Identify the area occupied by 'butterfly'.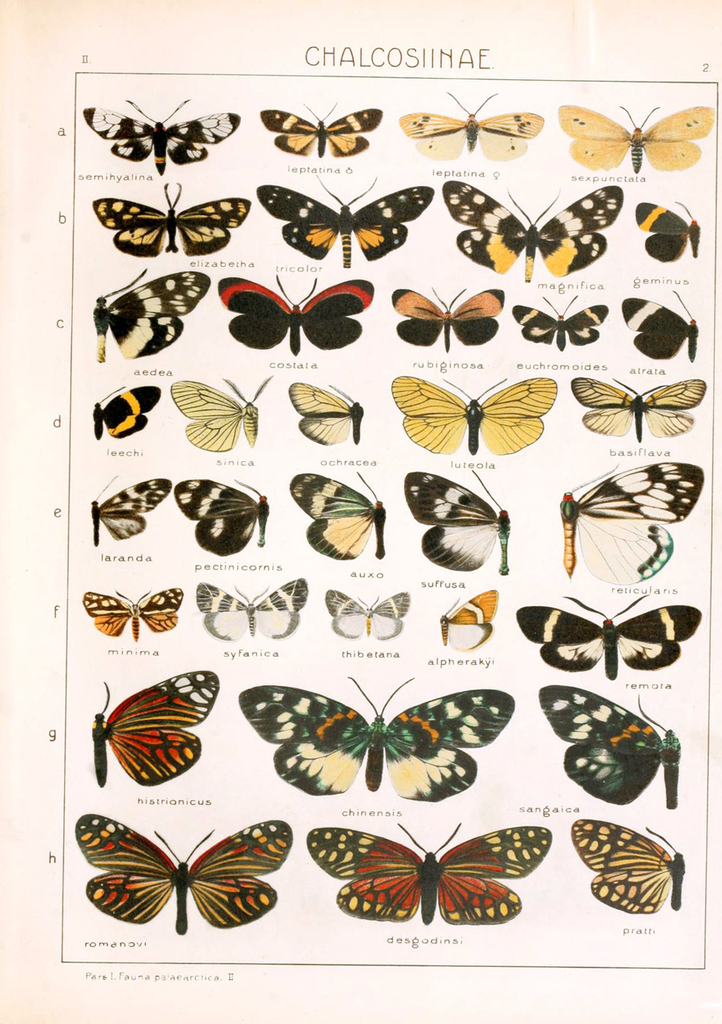
Area: [left=441, top=181, right=626, bottom=281].
